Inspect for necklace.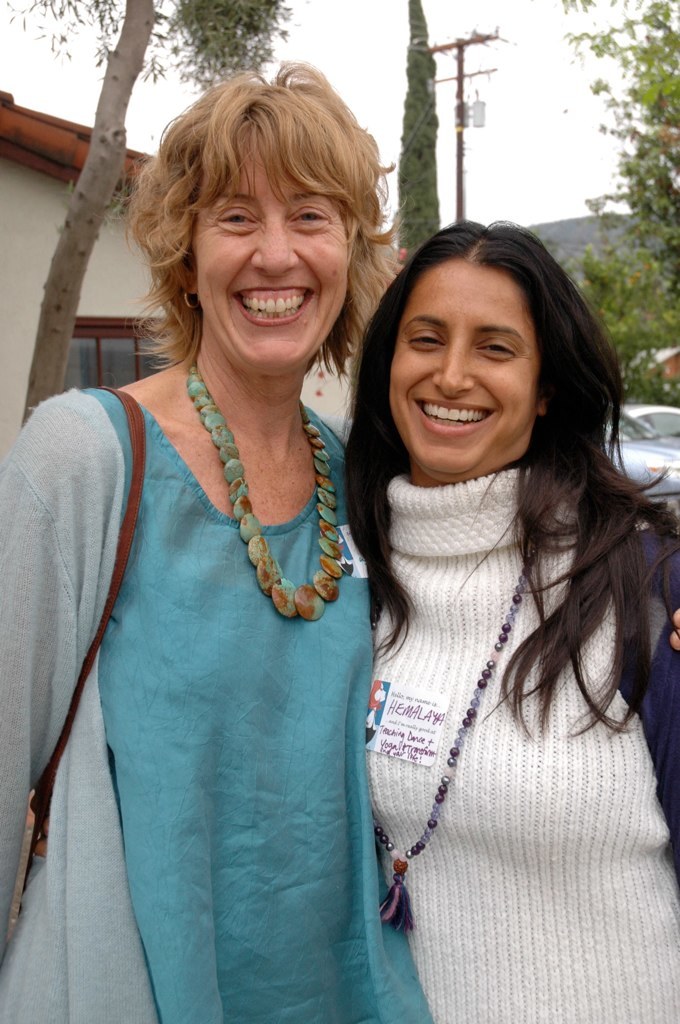
Inspection: box=[189, 359, 345, 620].
